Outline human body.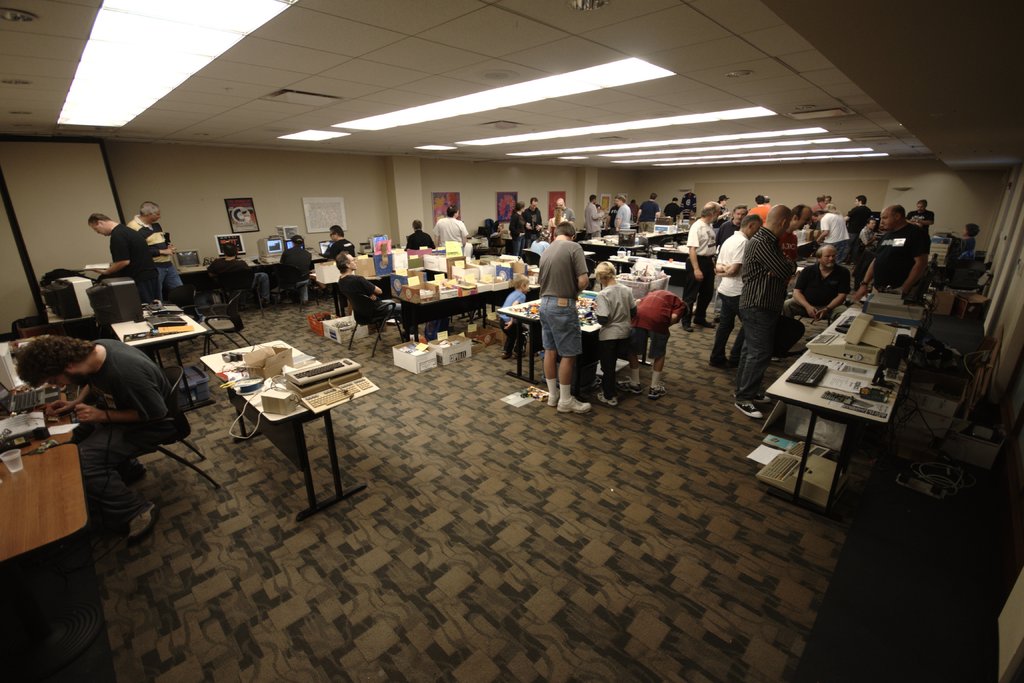
Outline: (left=815, top=207, right=845, bottom=262).
